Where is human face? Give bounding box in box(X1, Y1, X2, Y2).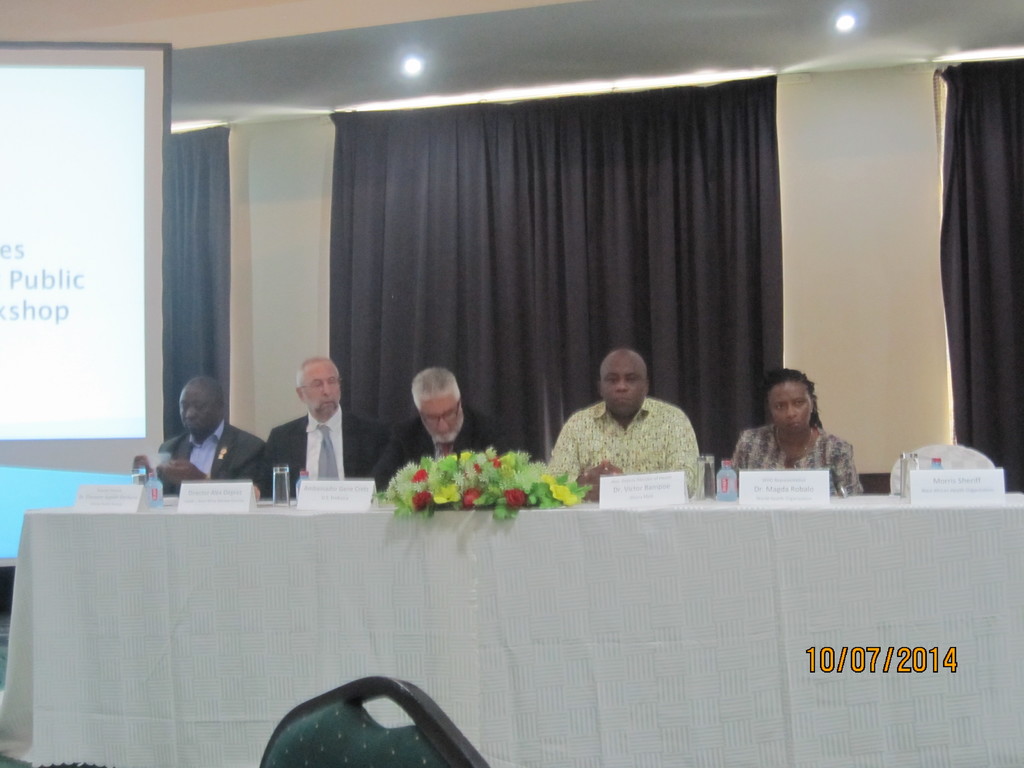
box(601, 362, 646, 415).
